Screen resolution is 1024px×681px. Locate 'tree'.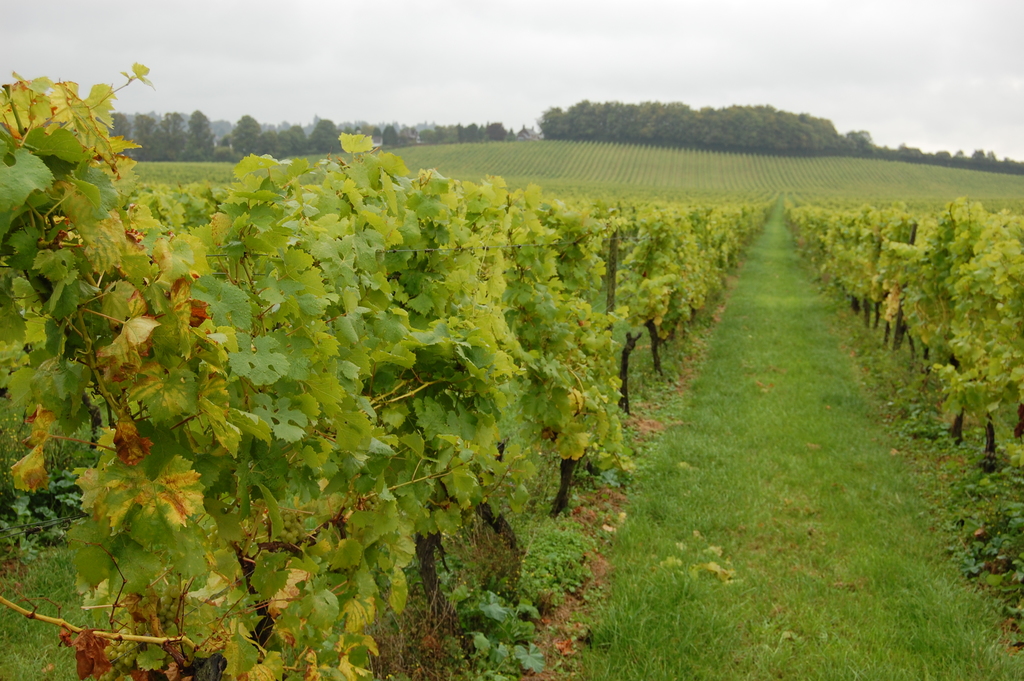
locate(181, 107, 220, 160).
